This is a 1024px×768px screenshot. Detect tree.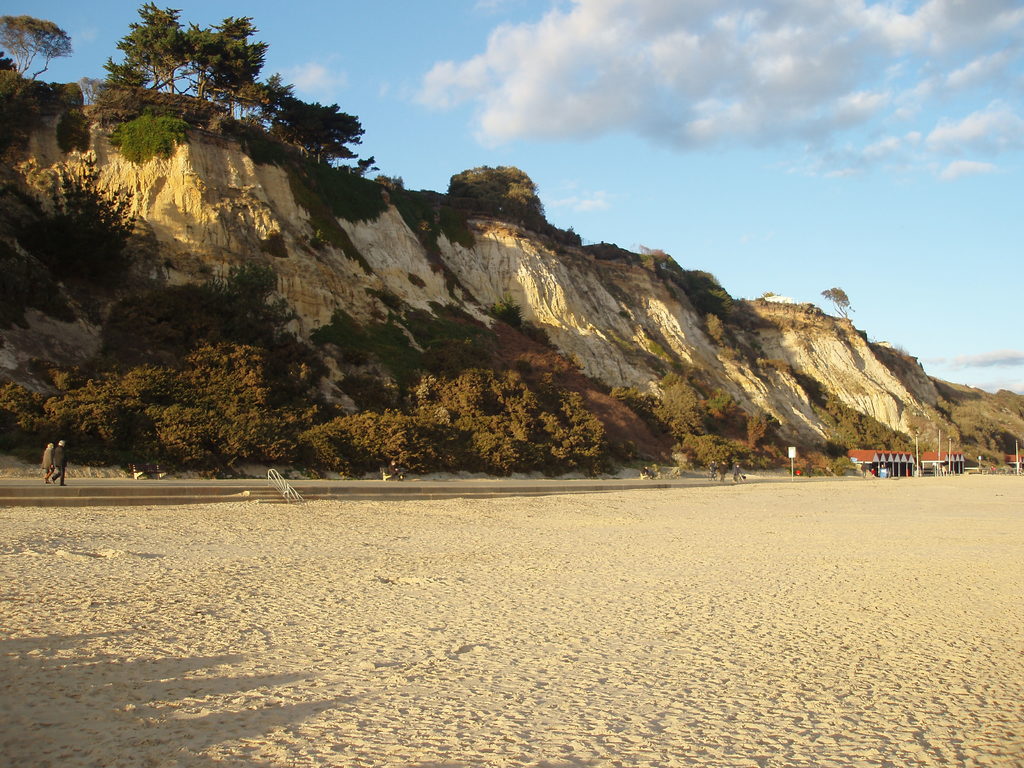
{"left": 265, "top": 95, "right": 362, "bottom": 166}.
